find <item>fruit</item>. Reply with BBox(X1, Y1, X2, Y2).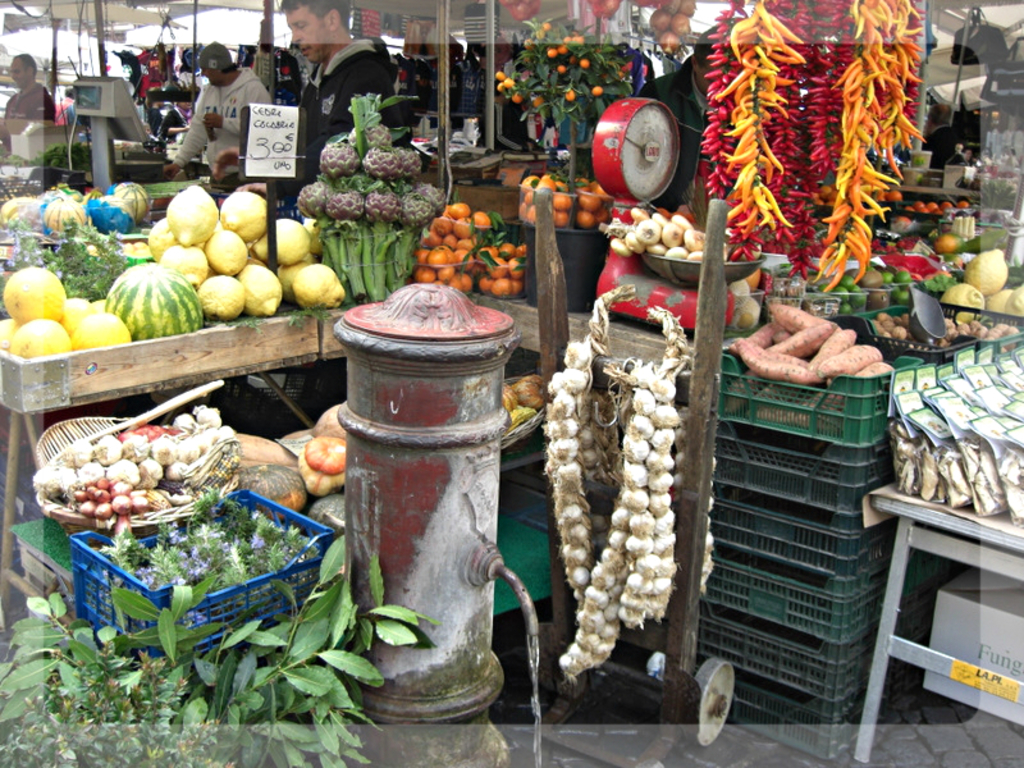
BBox(562, 84, 580, 102).
